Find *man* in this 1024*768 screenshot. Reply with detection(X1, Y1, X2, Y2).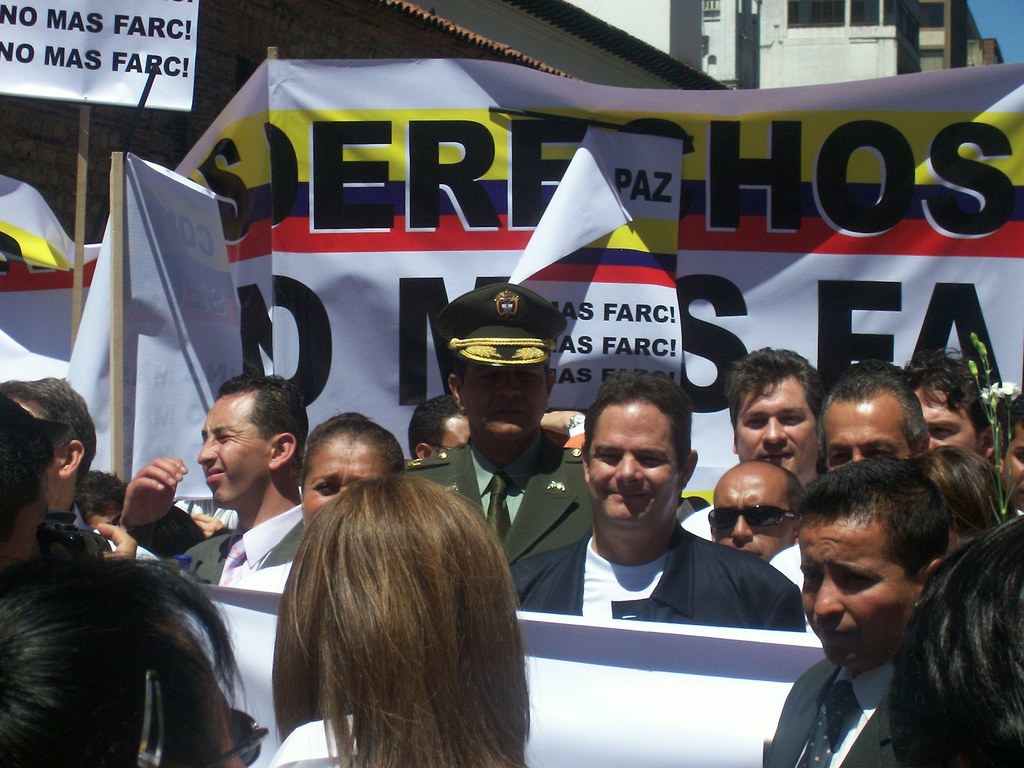
detection(115, 373, 308, 587).
